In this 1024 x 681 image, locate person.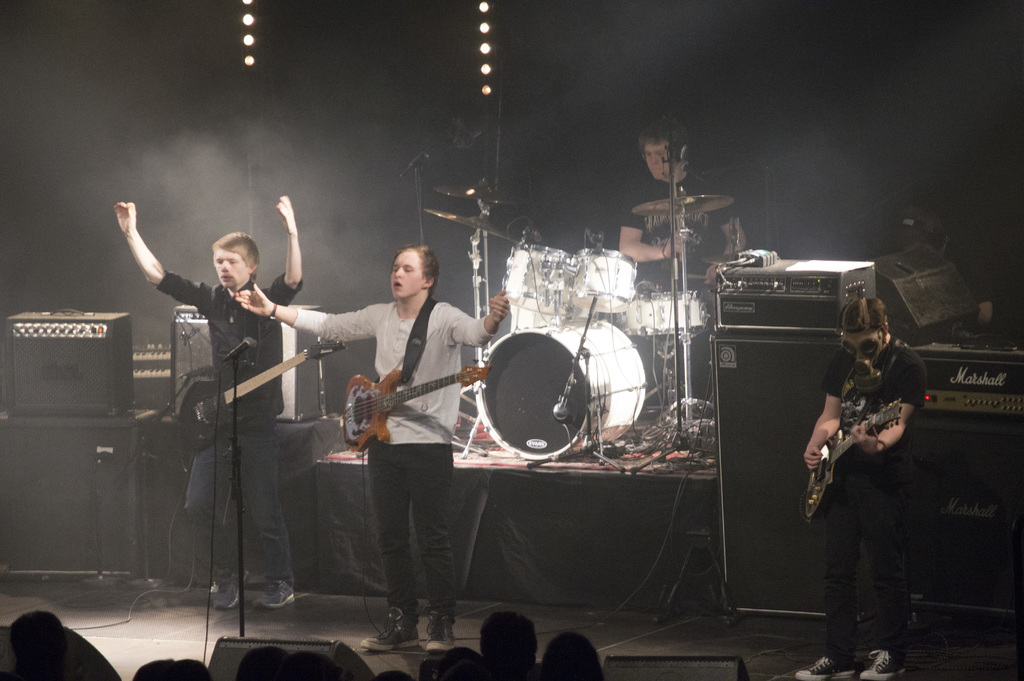
Bounding box: Rect(615, 119, 745, 399).
